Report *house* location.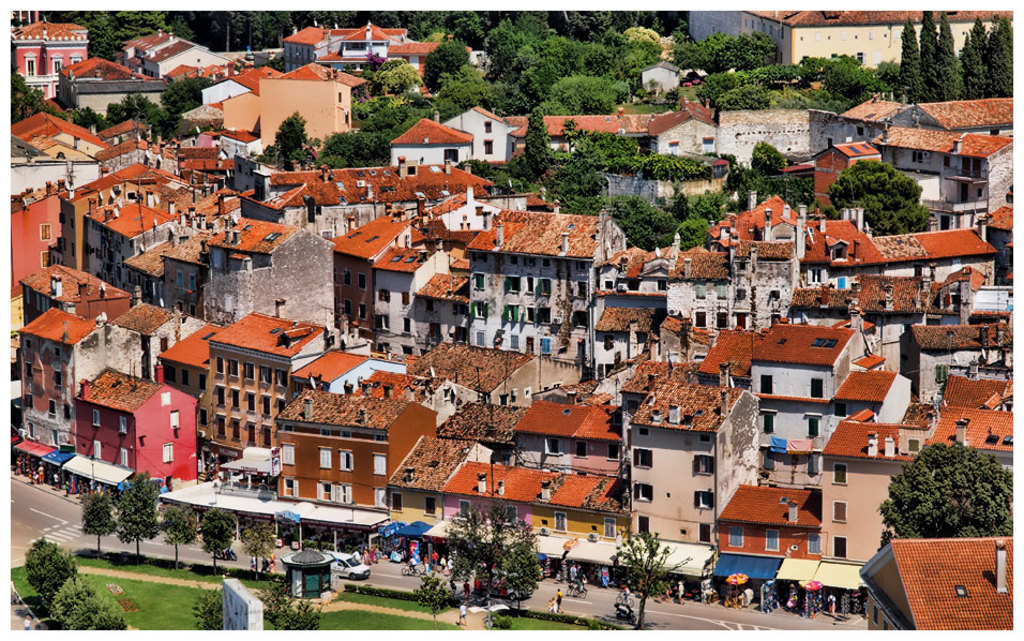
Report: {"left": 650, "top": 111, "right": 720, "bottom": 154}.
